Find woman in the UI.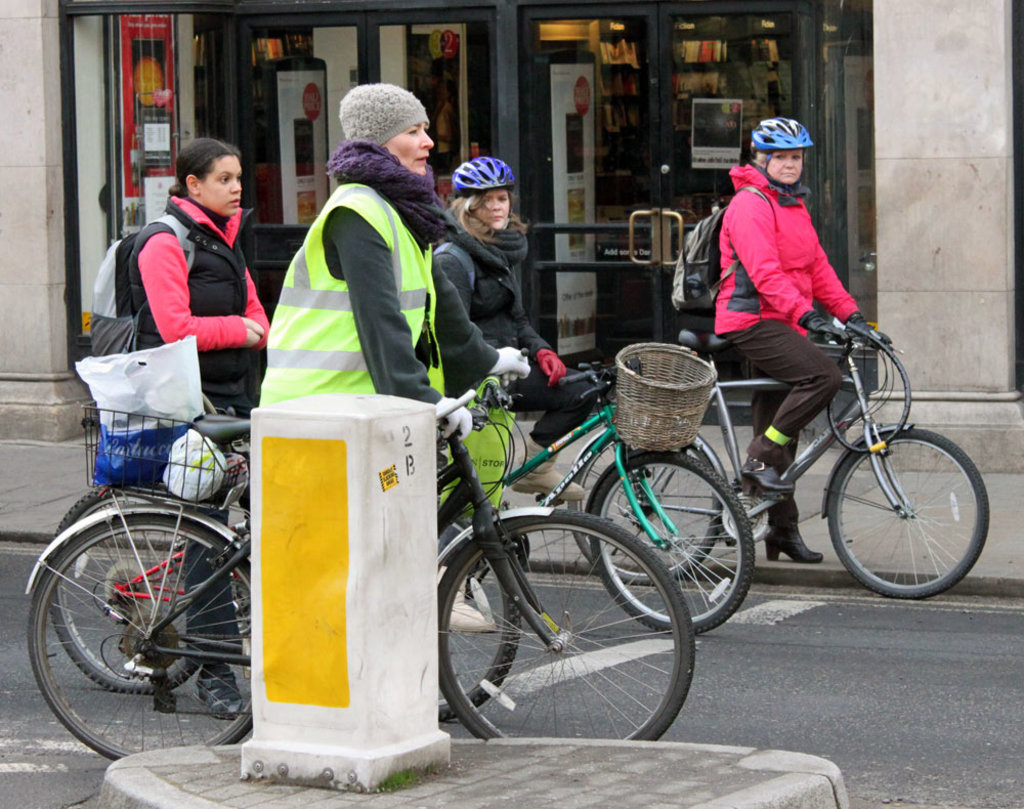
UI element at (left=125, top=133, right=274, bottom=717).
